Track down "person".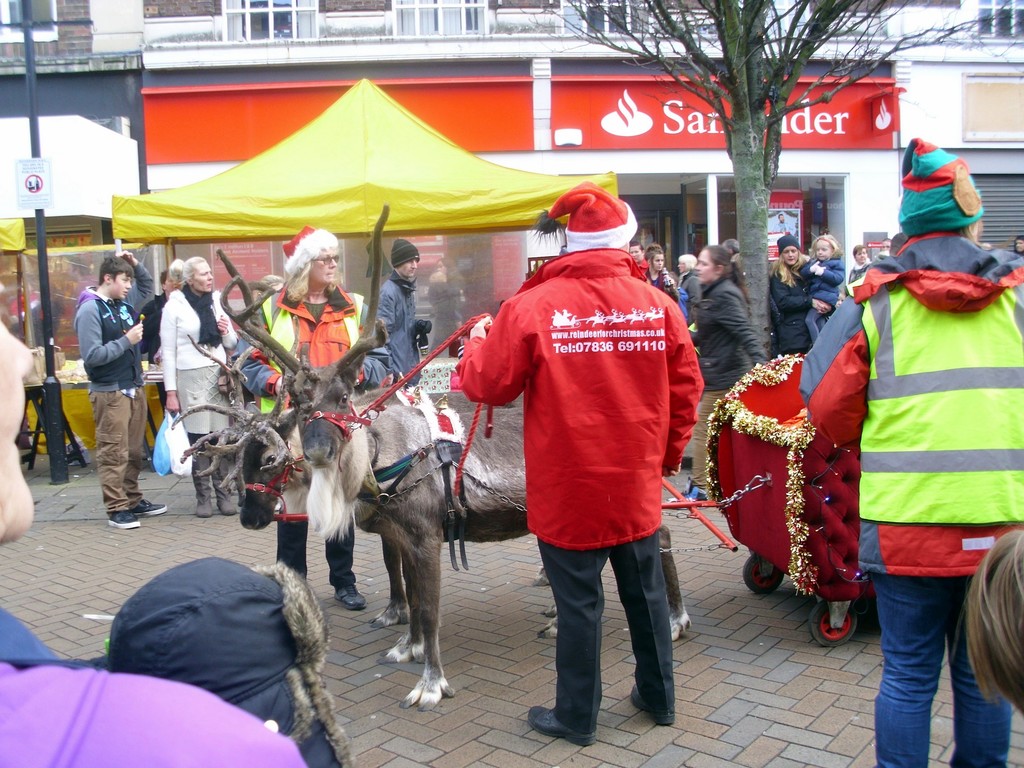
Tracked to 674,243,768,500.
